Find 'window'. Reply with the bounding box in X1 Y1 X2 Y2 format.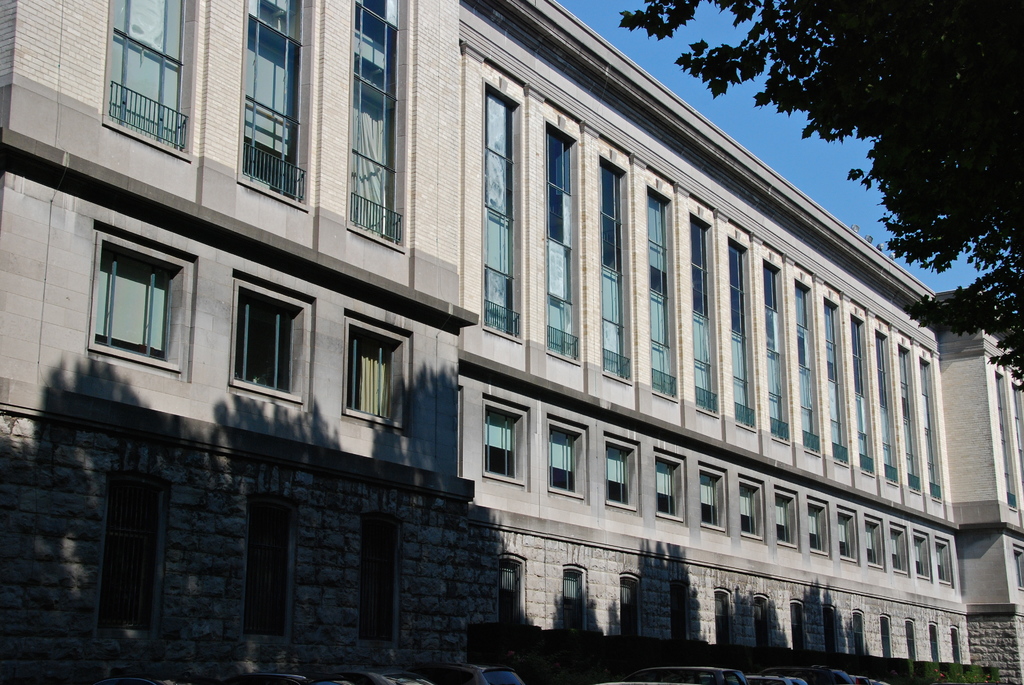
1013 546 1023 592.
